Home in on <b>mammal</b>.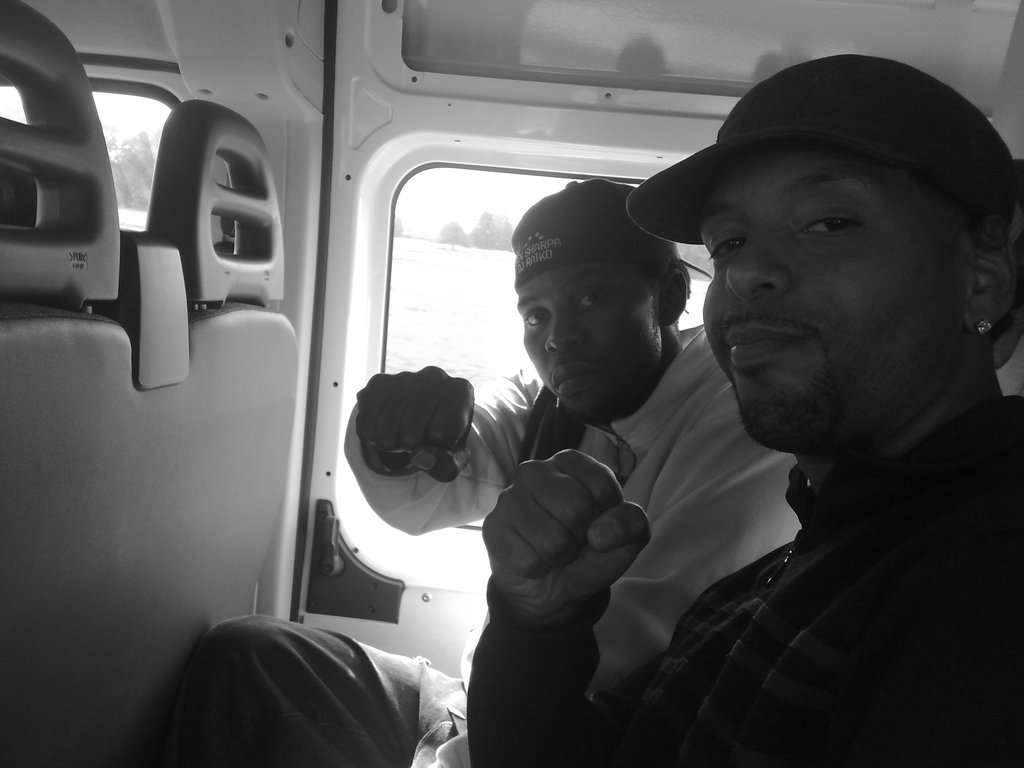
Homed in at rect(156, 181, 803, 767).
